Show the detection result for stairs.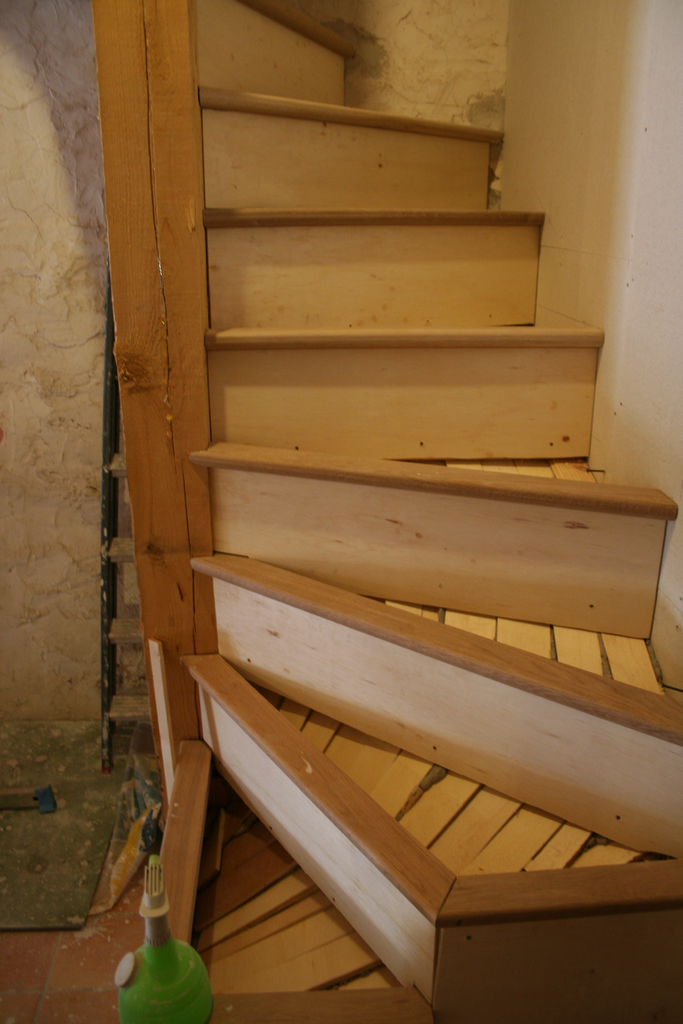
(left=188, top=0, right=682, bottom=1023).
